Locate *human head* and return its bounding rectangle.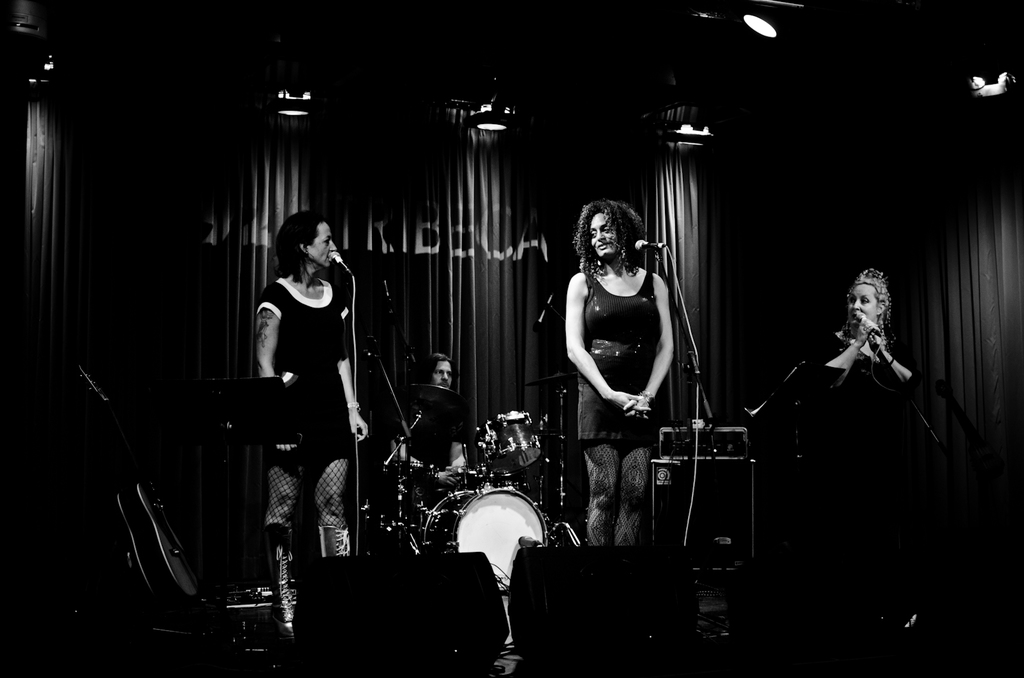
(843, 269, 900, 328).
